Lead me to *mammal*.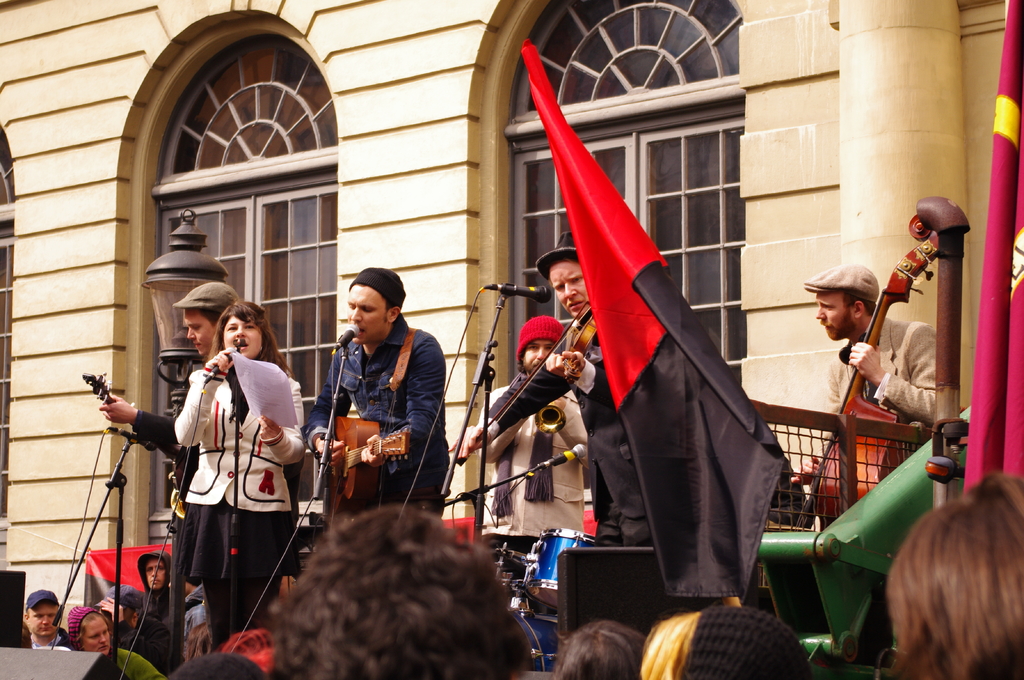
Lead to <bbox>797, 258, 958, 661</bbox>.
